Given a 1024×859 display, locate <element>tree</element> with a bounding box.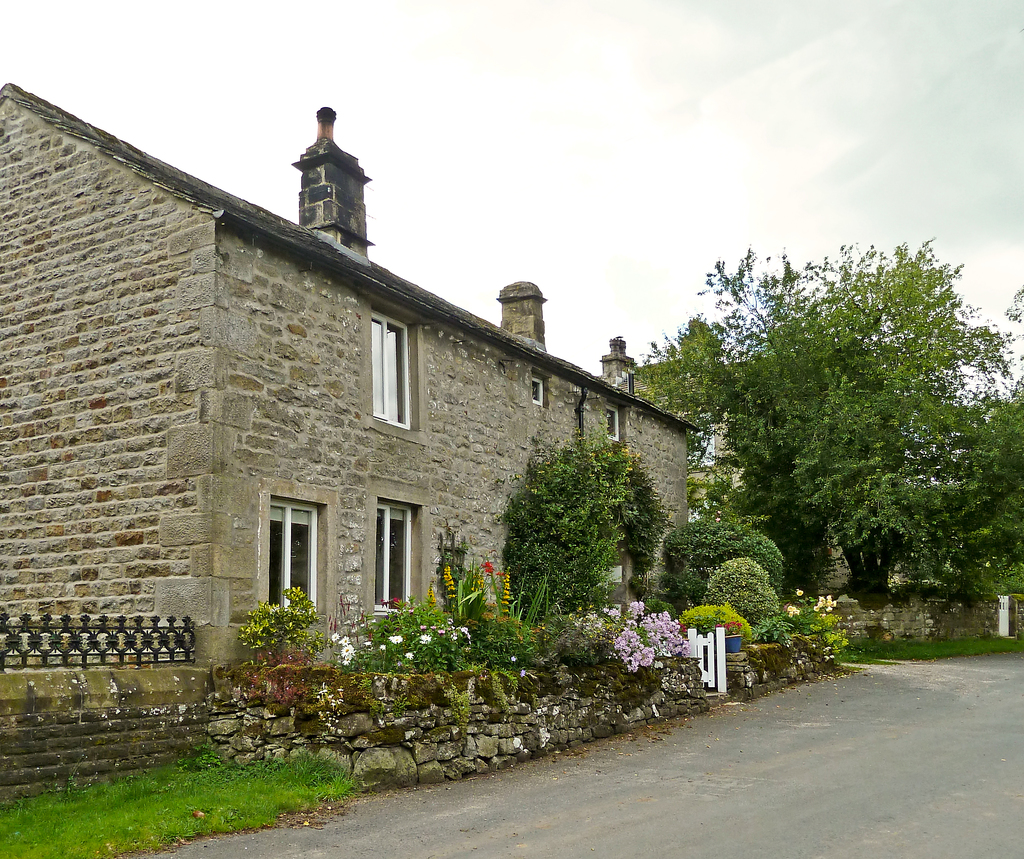
Located: 486, 419, 655, 632.
